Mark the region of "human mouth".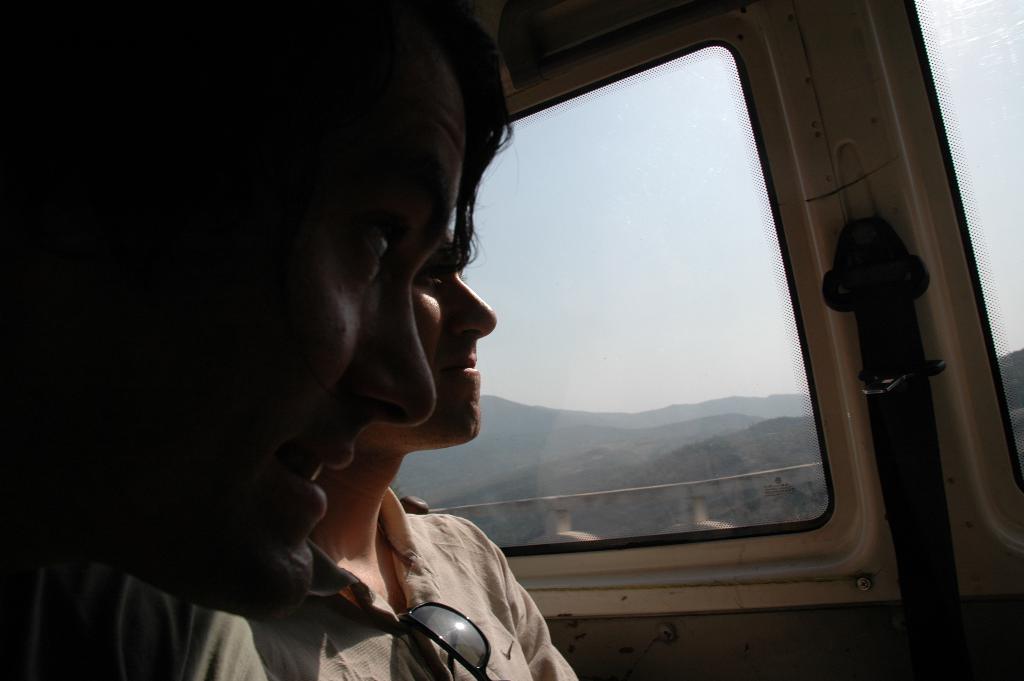
Region: [436, 353, 479, 379].
